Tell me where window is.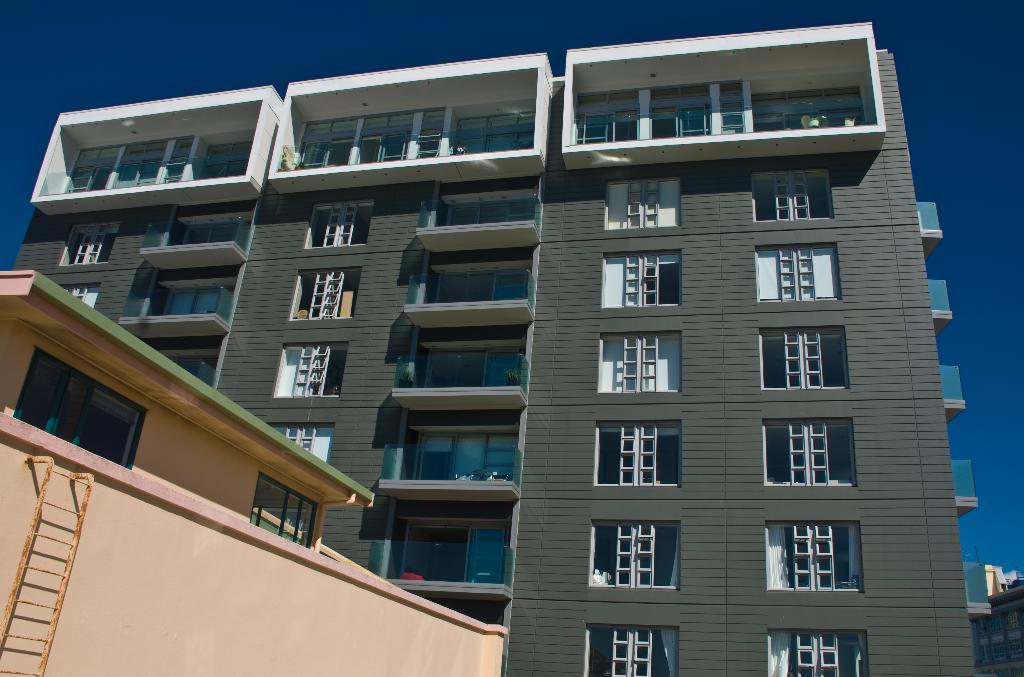
window is at locate(751, 157, 832, 223).
